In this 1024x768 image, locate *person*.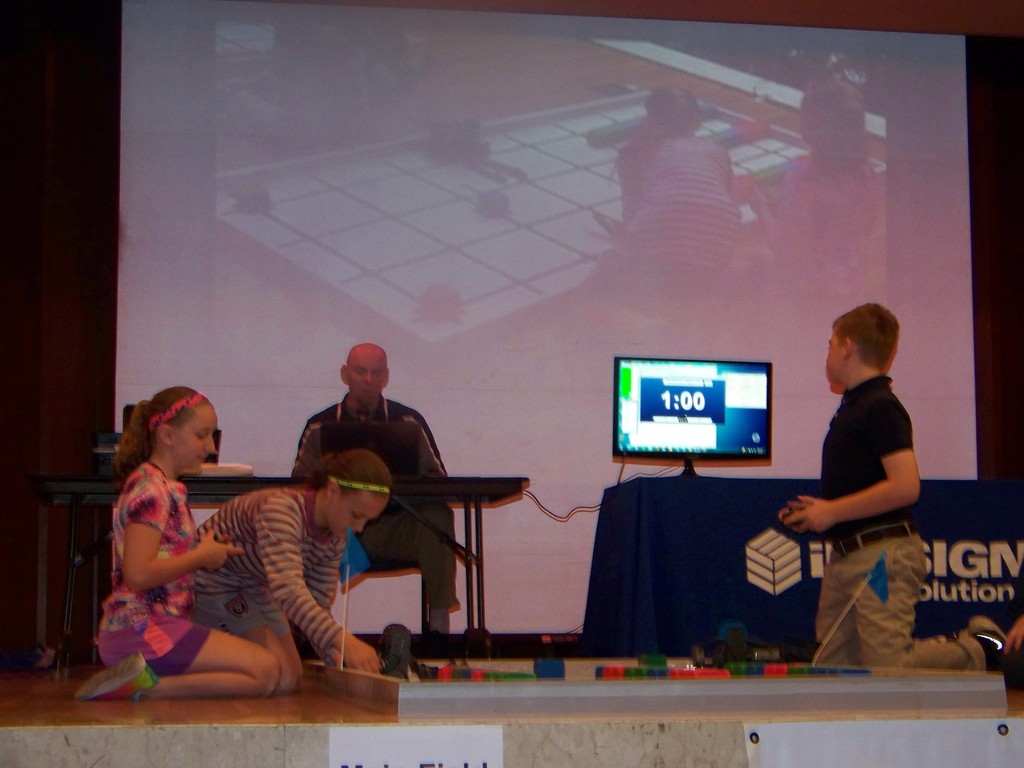
Bounding box: (731, 80, 886, 328).
